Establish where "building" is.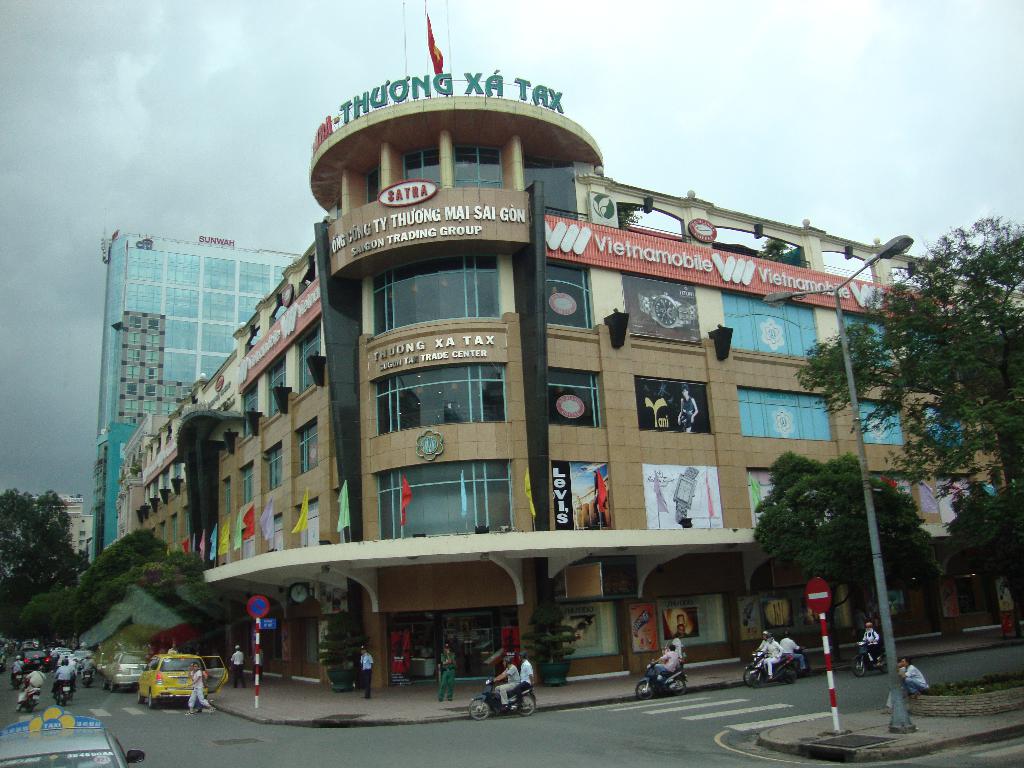
Established at [x1=123, y1=79, x2=1004, y2=687].
